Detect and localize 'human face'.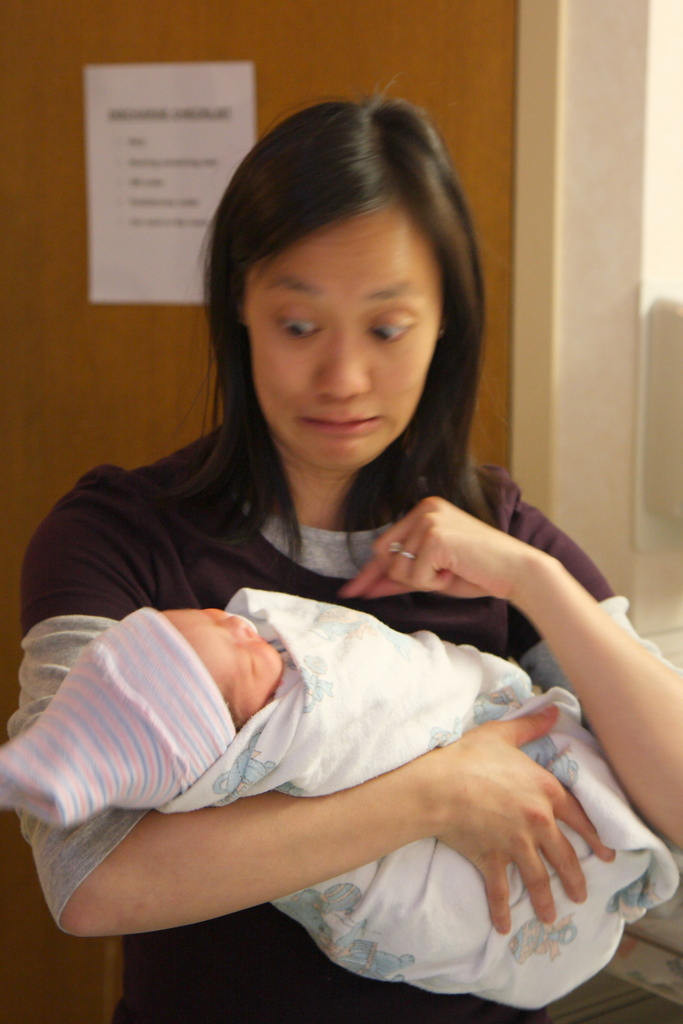
Localized at (245,204,445,468).
